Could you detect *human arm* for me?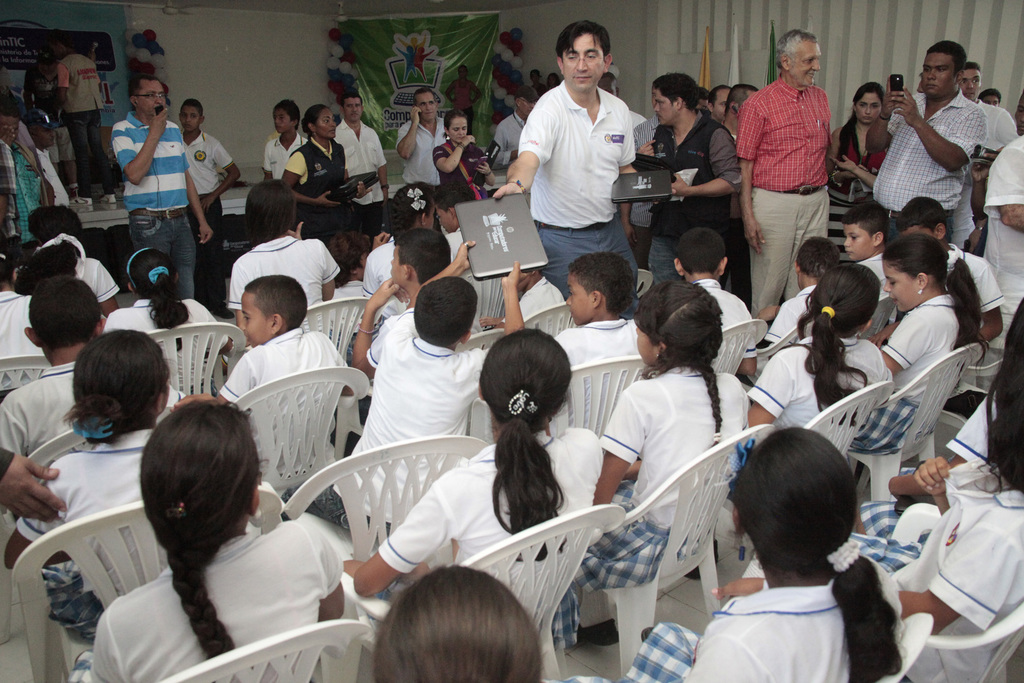
Detection result: pyautogui.locateOnScreen(621, 461, 638, 481).
